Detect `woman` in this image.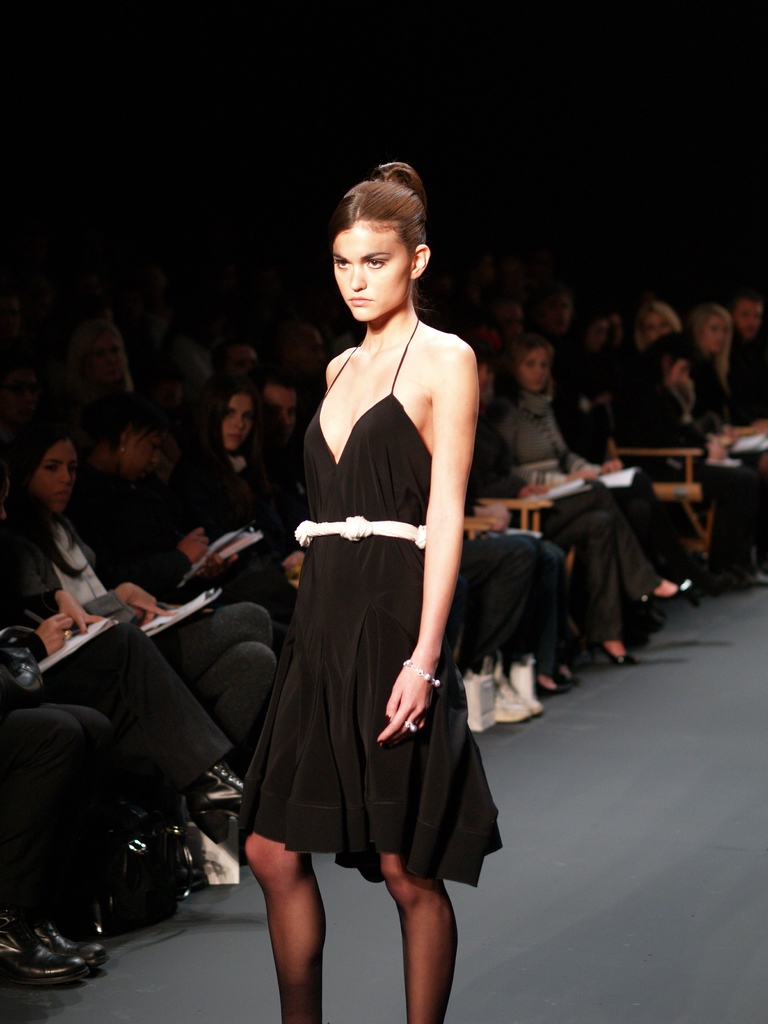
Detection: [left=3, top=420, right=264, bottom=875].
